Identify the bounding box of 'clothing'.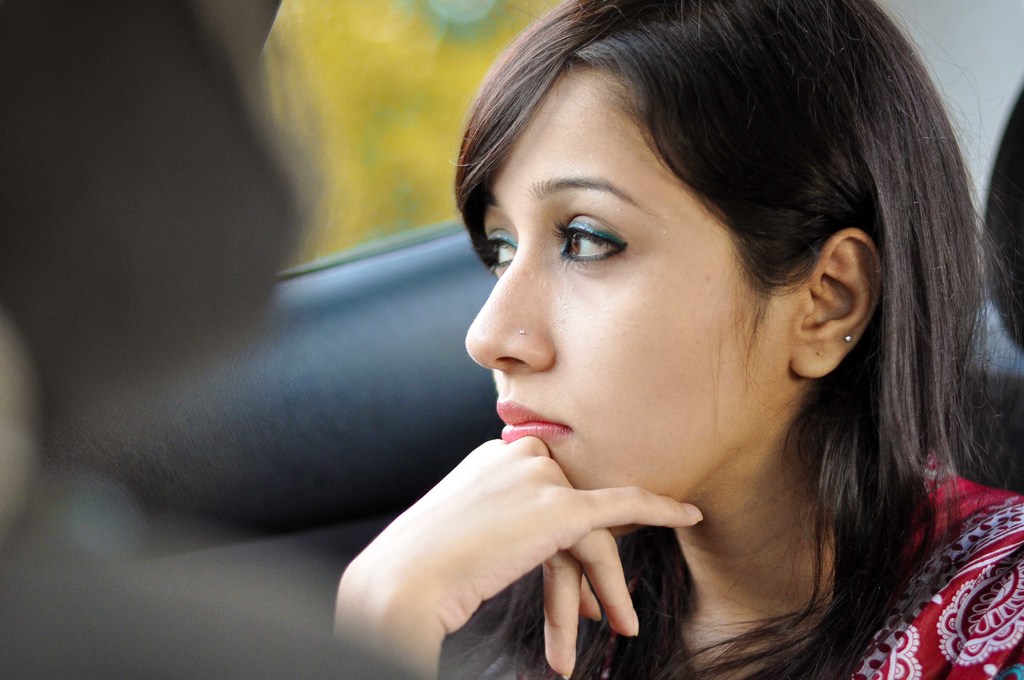
BBox(518, 438, 1023, 679).
